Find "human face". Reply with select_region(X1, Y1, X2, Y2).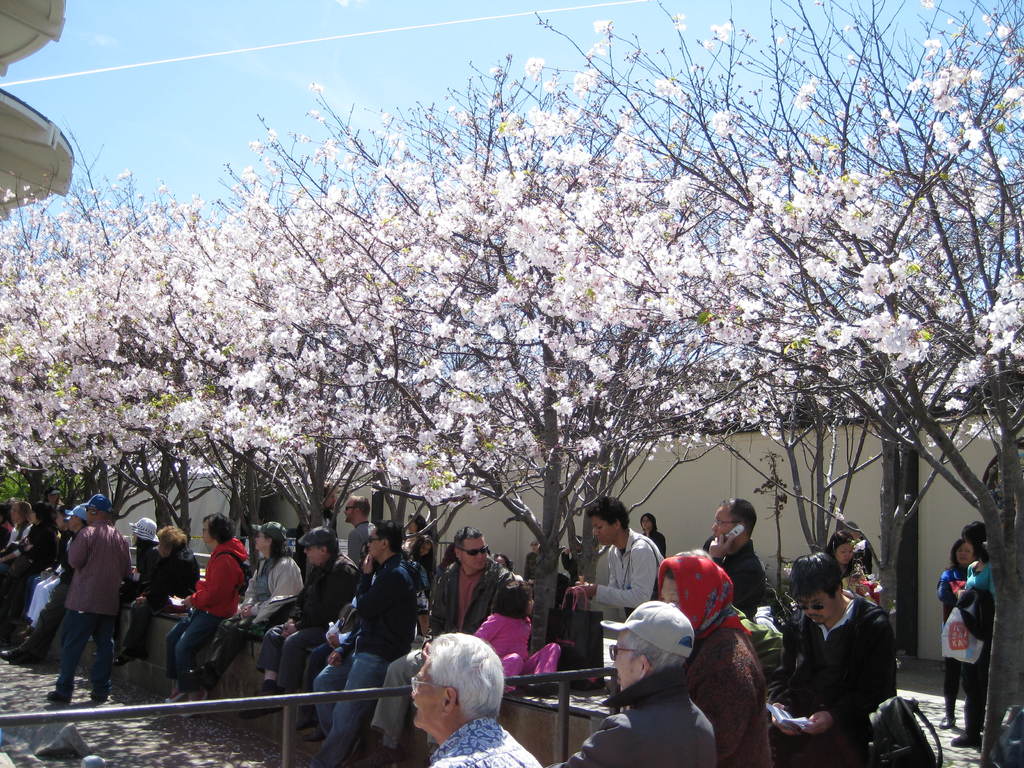
select_region(531, 541, 537, 550).
